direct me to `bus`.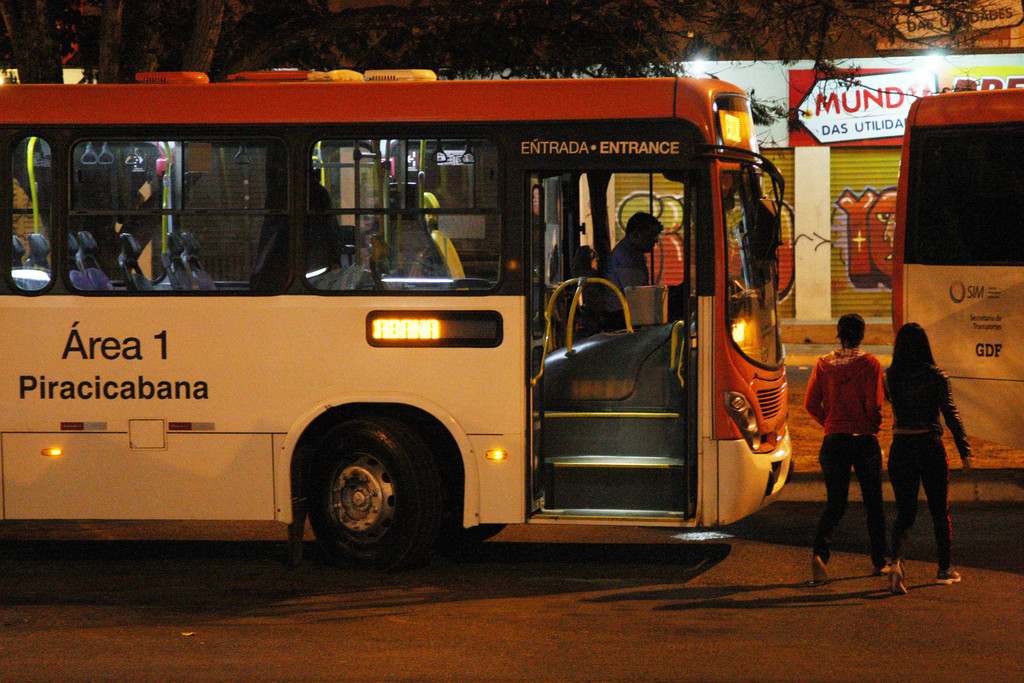
Direction: region(0, 69, 801, 572).
